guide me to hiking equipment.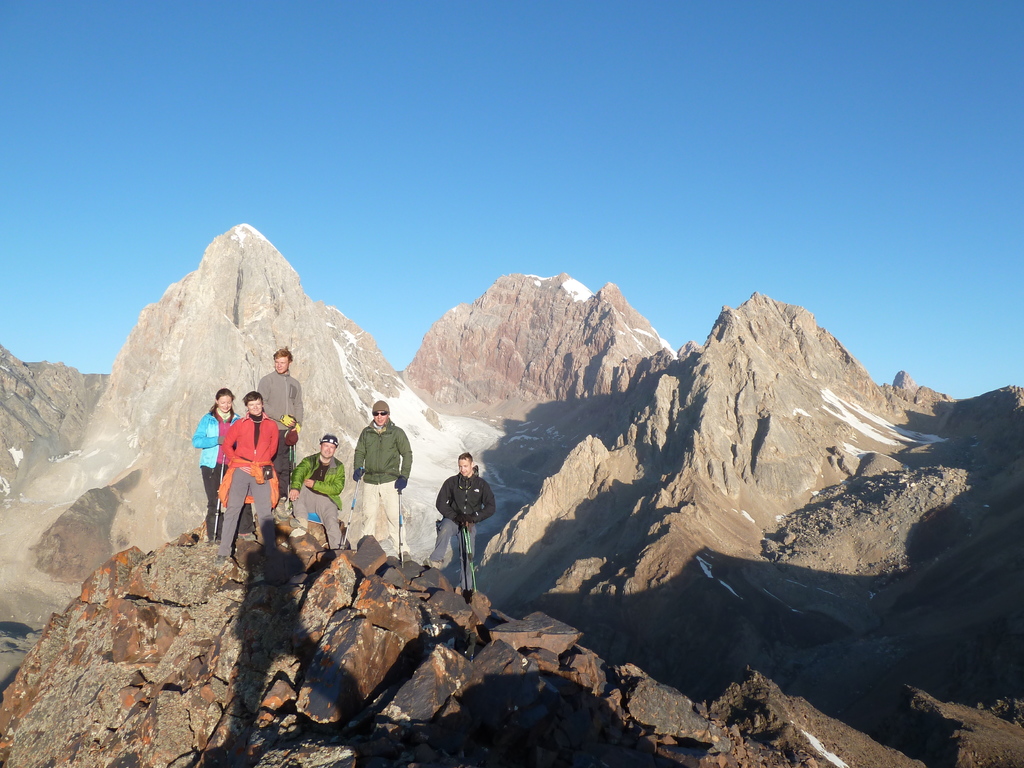
Guidance: x1=465 y1=525 x2=476 y2=593.
